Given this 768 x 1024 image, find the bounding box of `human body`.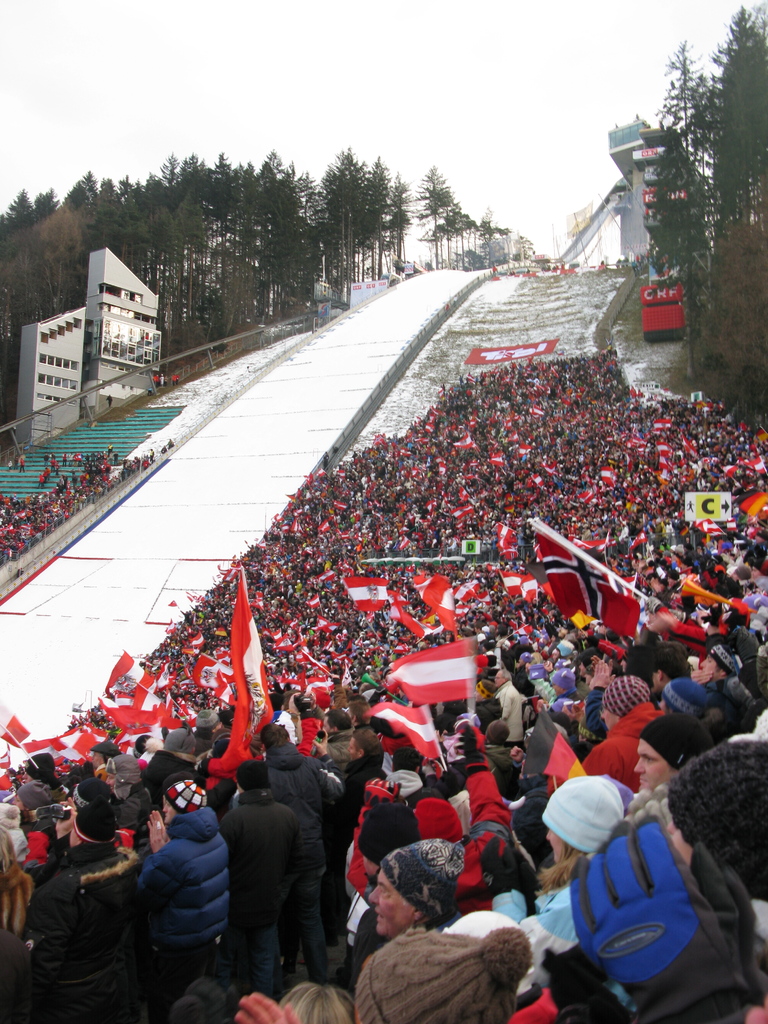
[x1=0, y1=346, x2=761, y2=1021].
